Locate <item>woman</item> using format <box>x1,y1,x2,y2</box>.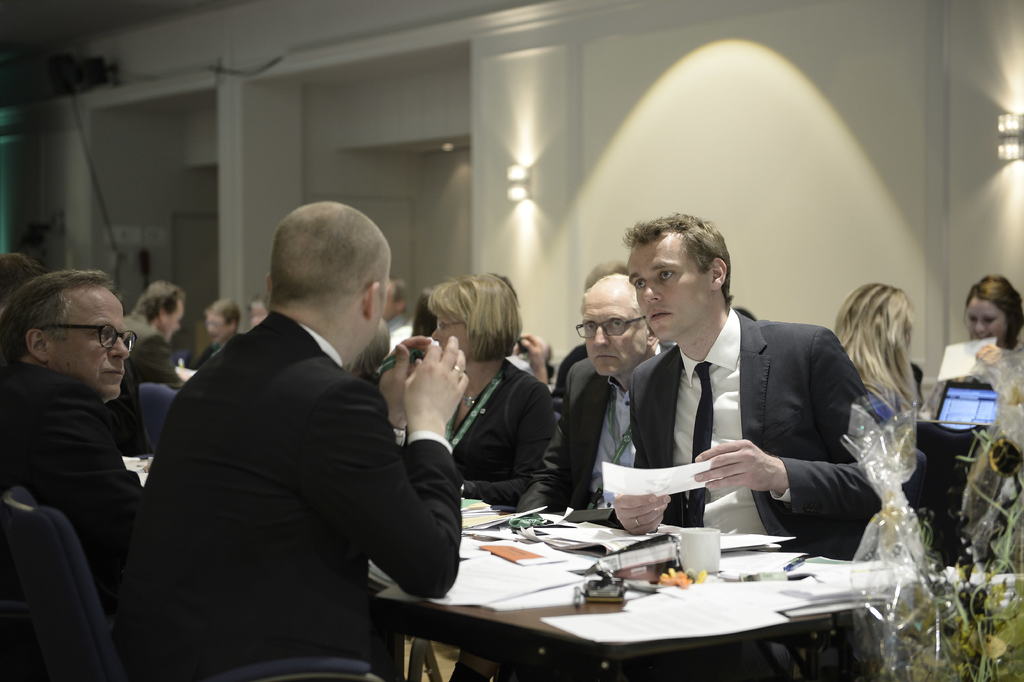
<box>839,272,951,487</box>.
